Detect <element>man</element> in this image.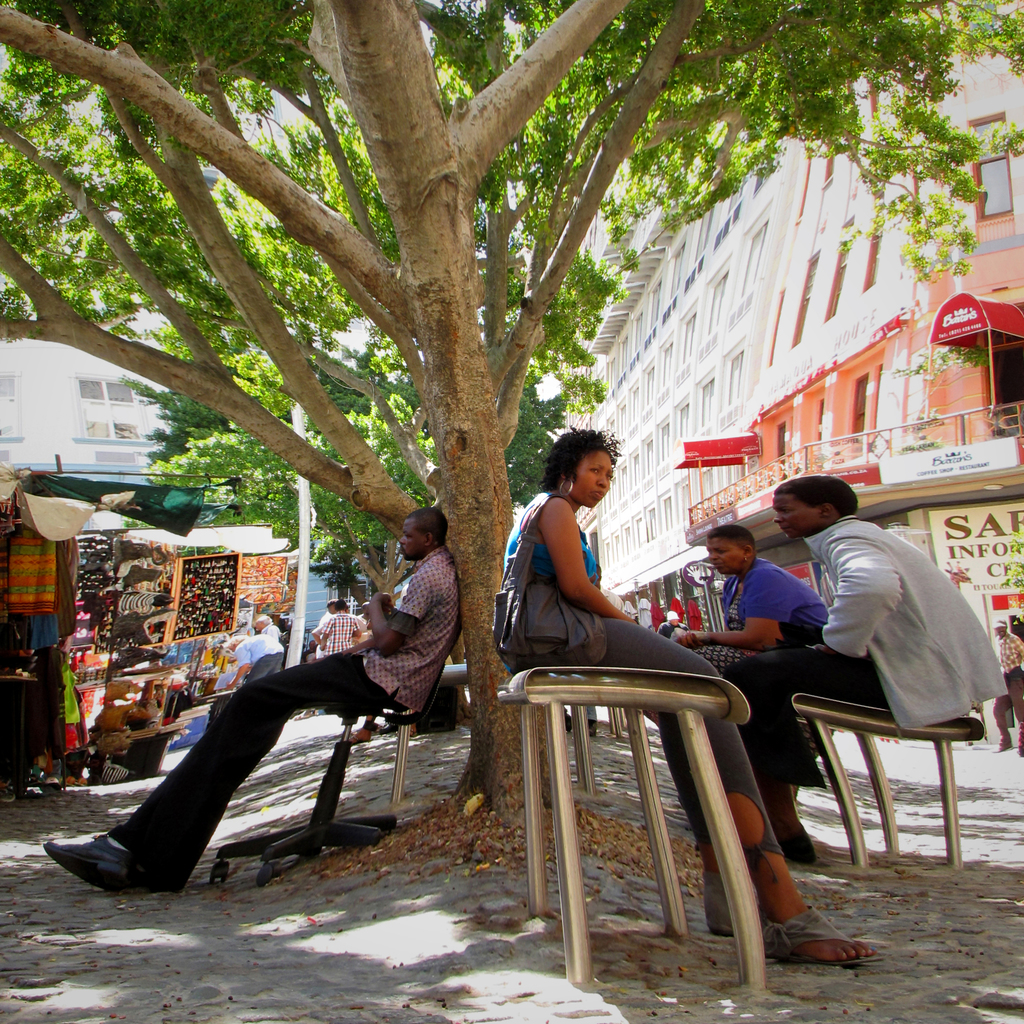
Detection: bbox=[44, 504, 462, 896].
